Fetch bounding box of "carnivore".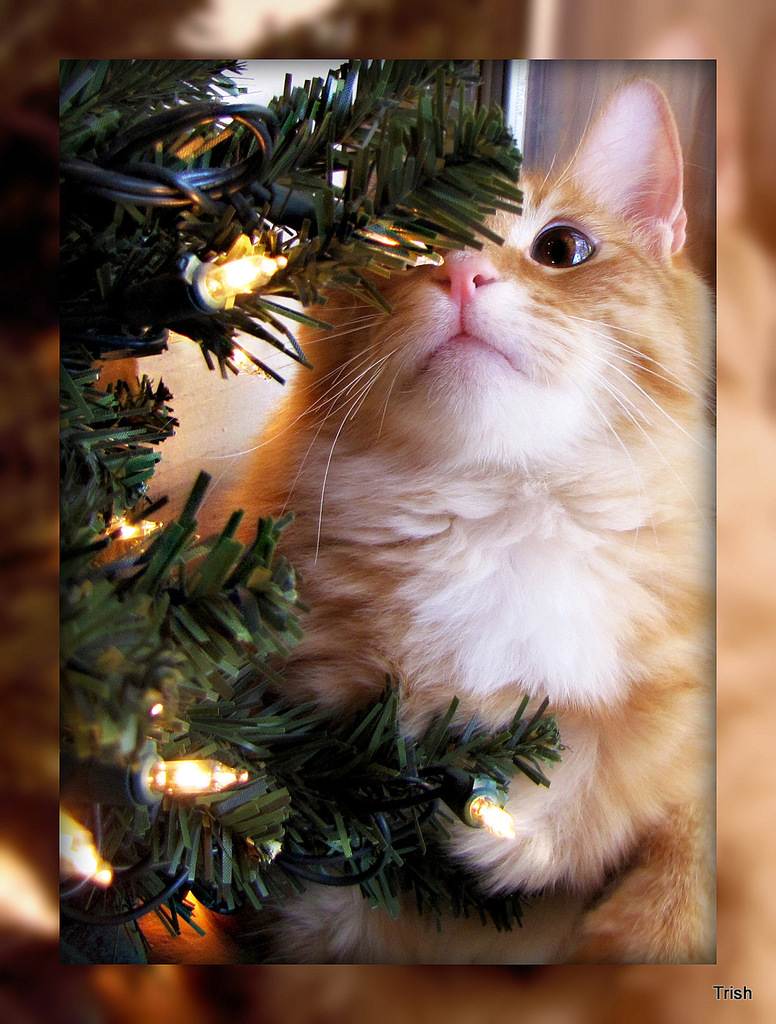
Bbox: bbox(148, 79, 732, 998).
